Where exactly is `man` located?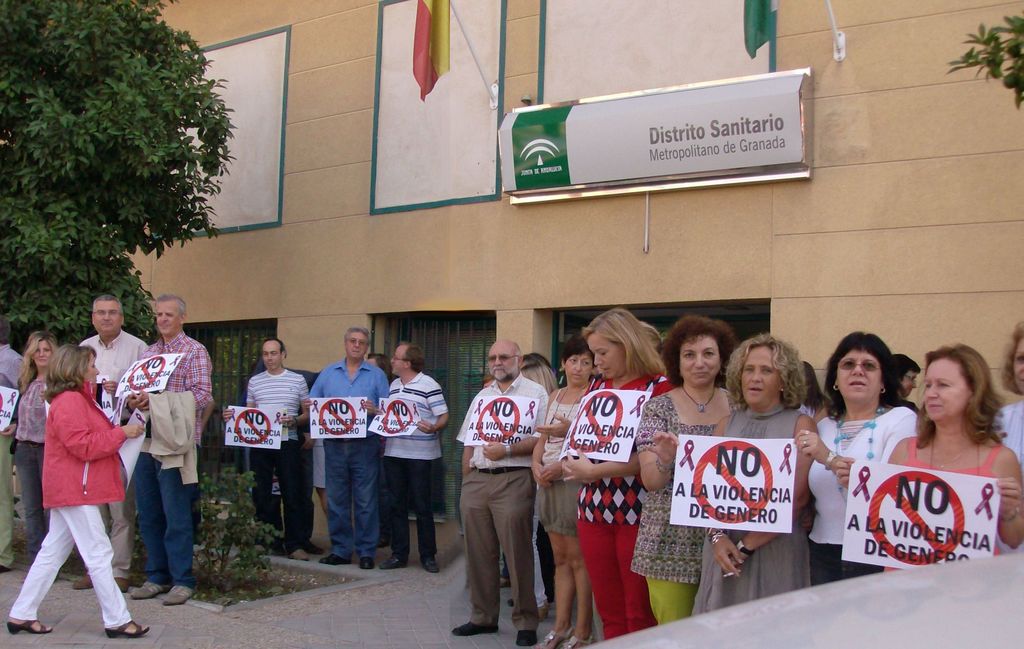
Its bounding box is x1=125, y1=295, x2=212, y2=604.
